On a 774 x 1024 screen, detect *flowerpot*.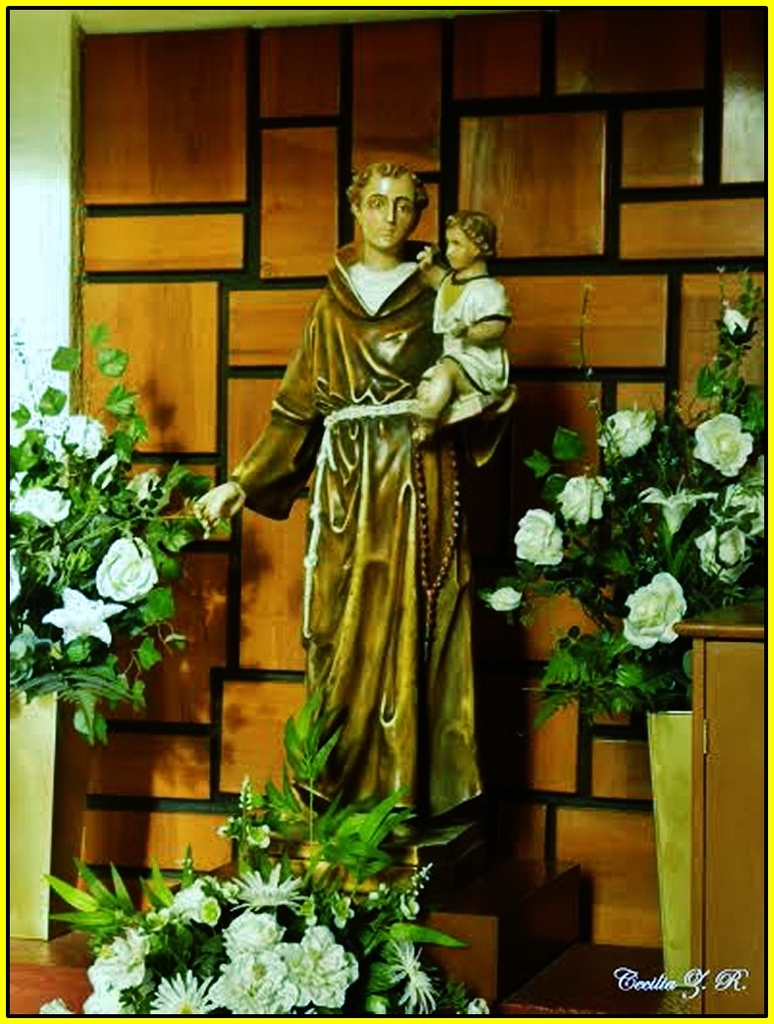
(56, 803, 493, 1023).
